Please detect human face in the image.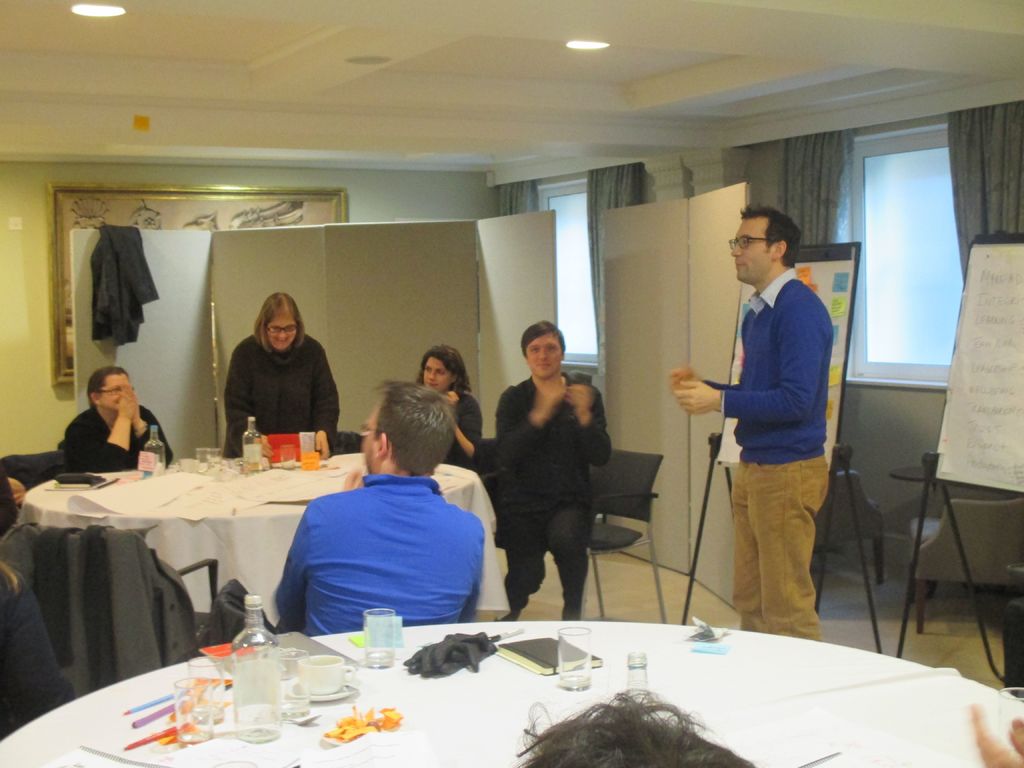
l=422, t=356, r=451, b=393.
